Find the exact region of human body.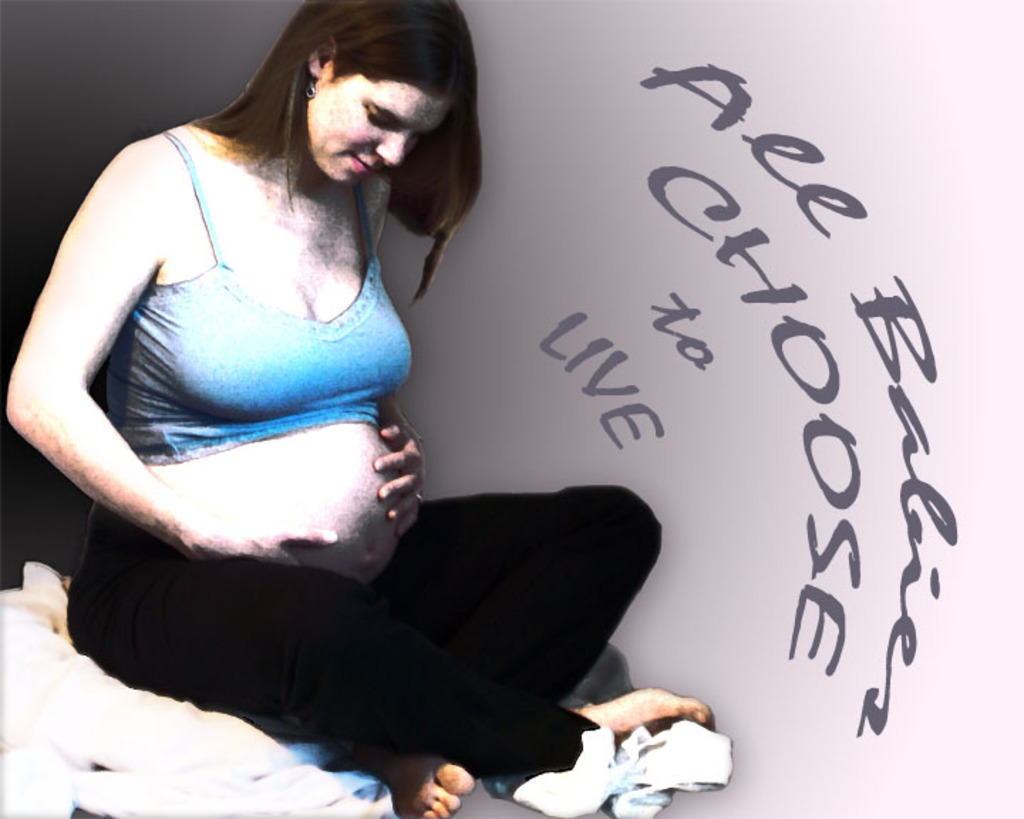
Exact region: <region>6, 10, 577, 795</region>.
